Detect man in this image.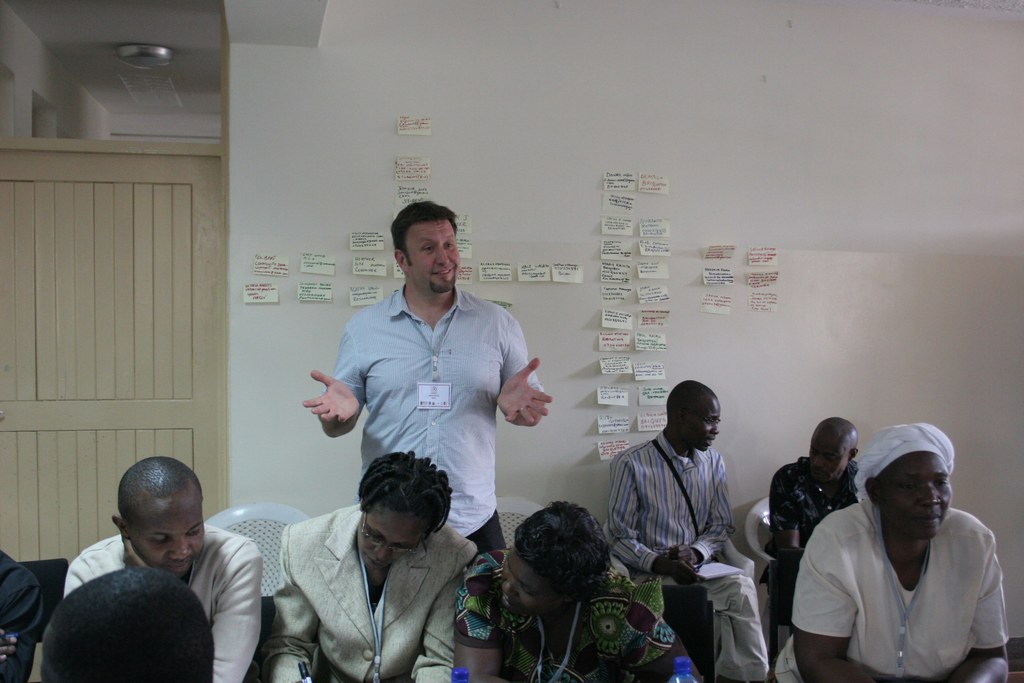
Detection: (x1=293, y1=192, x2=554, y2=561).
